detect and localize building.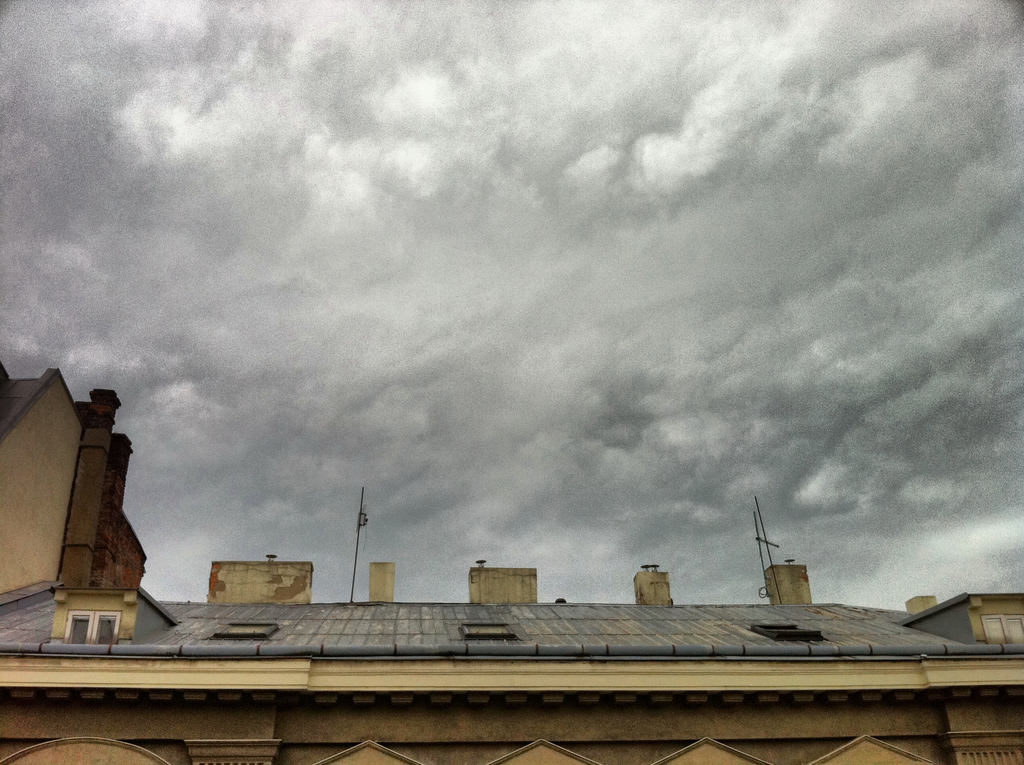
Localized at box=[0, 363, 1023, 764].
